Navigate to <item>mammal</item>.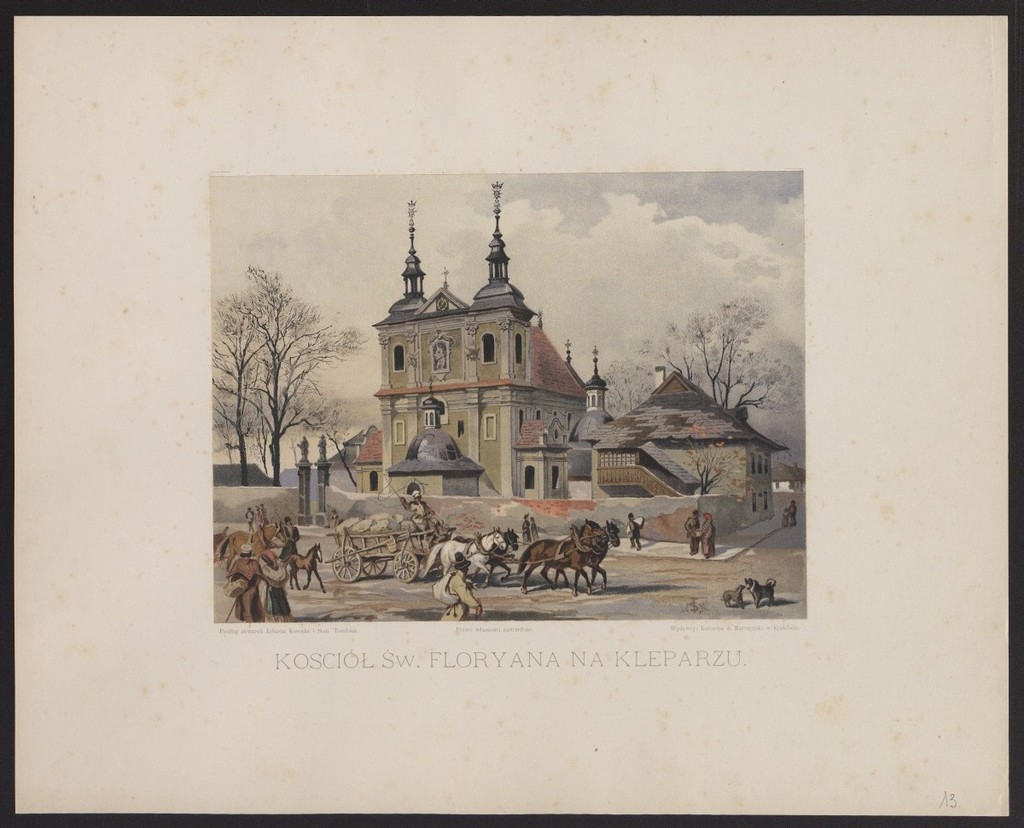
Navigation target: 517:526:616:599.
